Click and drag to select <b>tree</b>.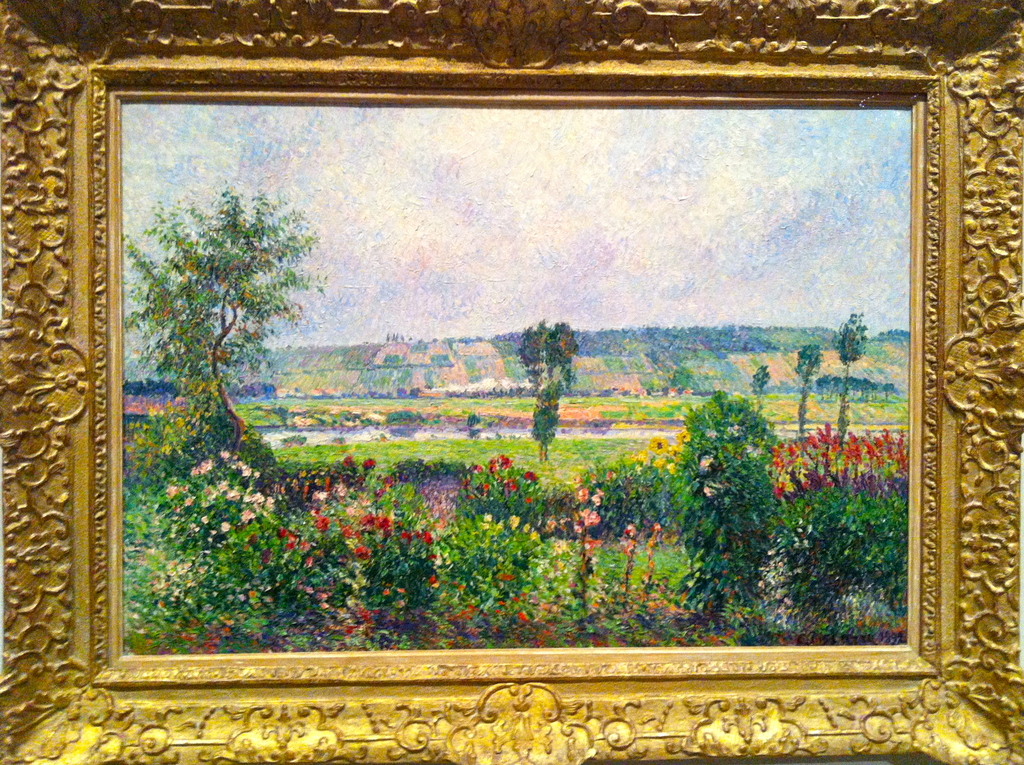
Selection: l=746, t=365, r=769, b=411.
